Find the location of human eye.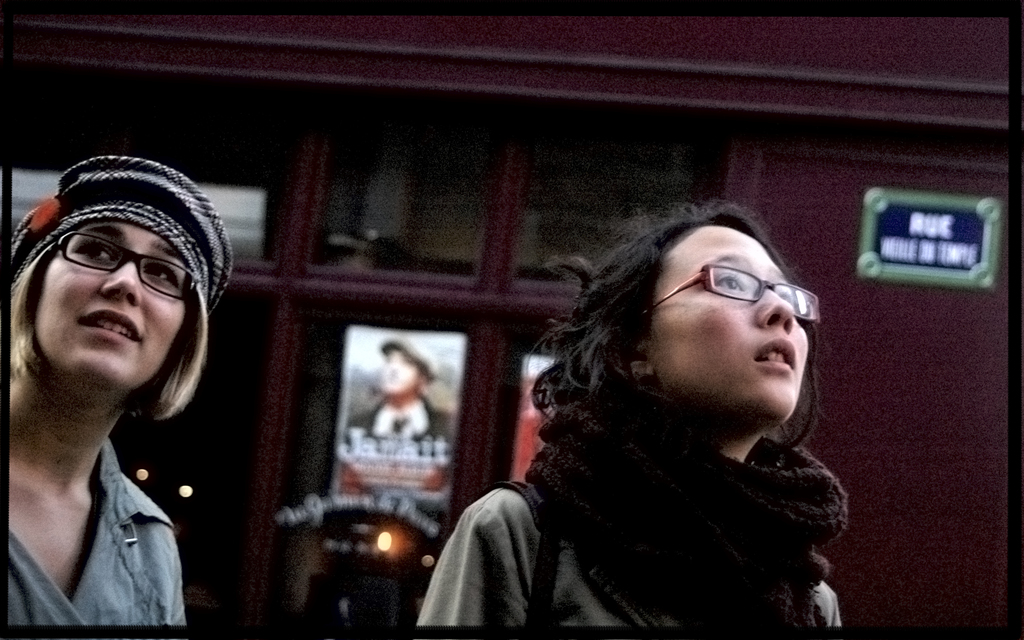
Location: 75, 240, 115, 263.
